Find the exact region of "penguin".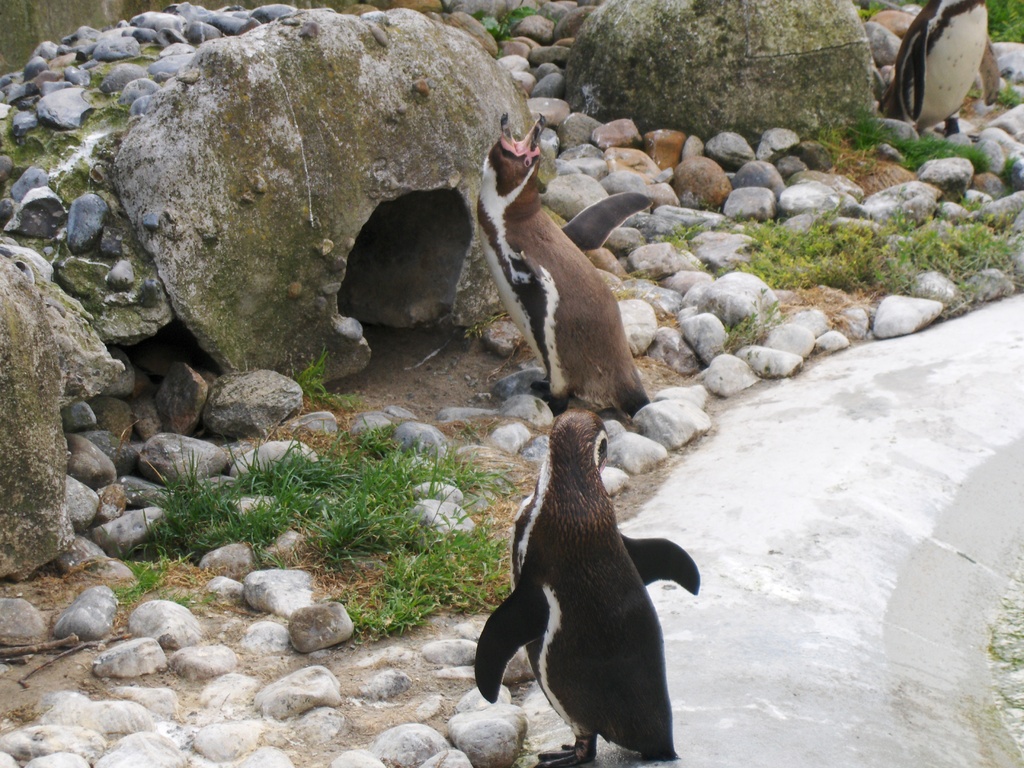
Exact region: <region>475, 114, 655, 419</region>.
